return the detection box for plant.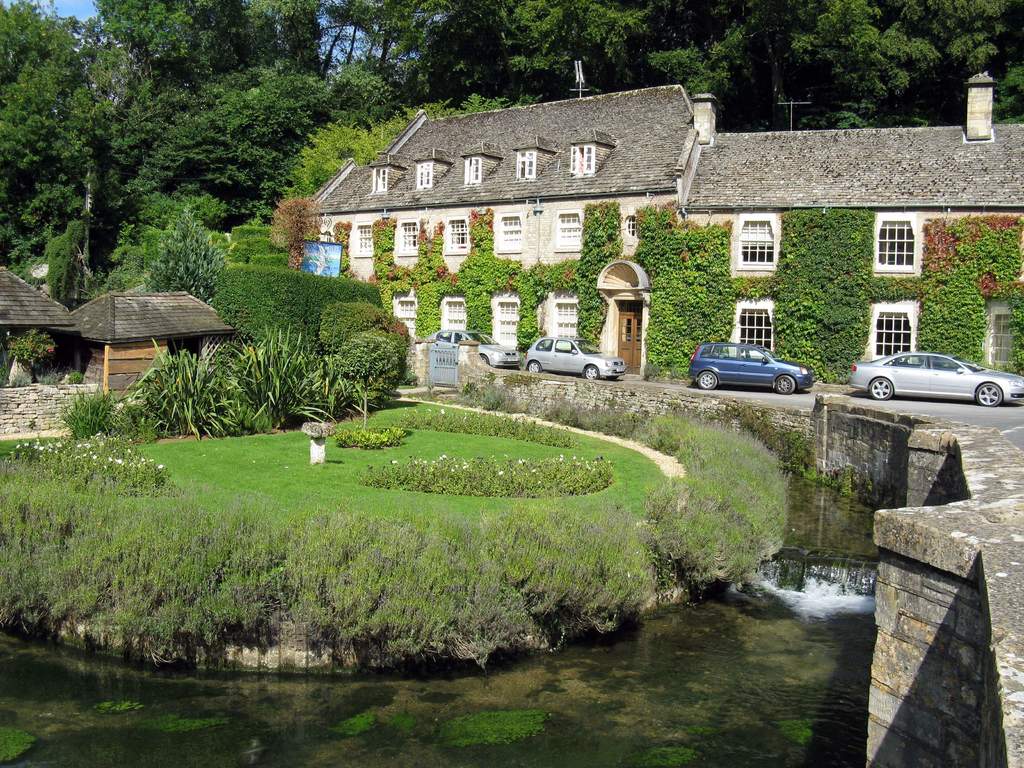
box=[337, 709, 371, 741].
